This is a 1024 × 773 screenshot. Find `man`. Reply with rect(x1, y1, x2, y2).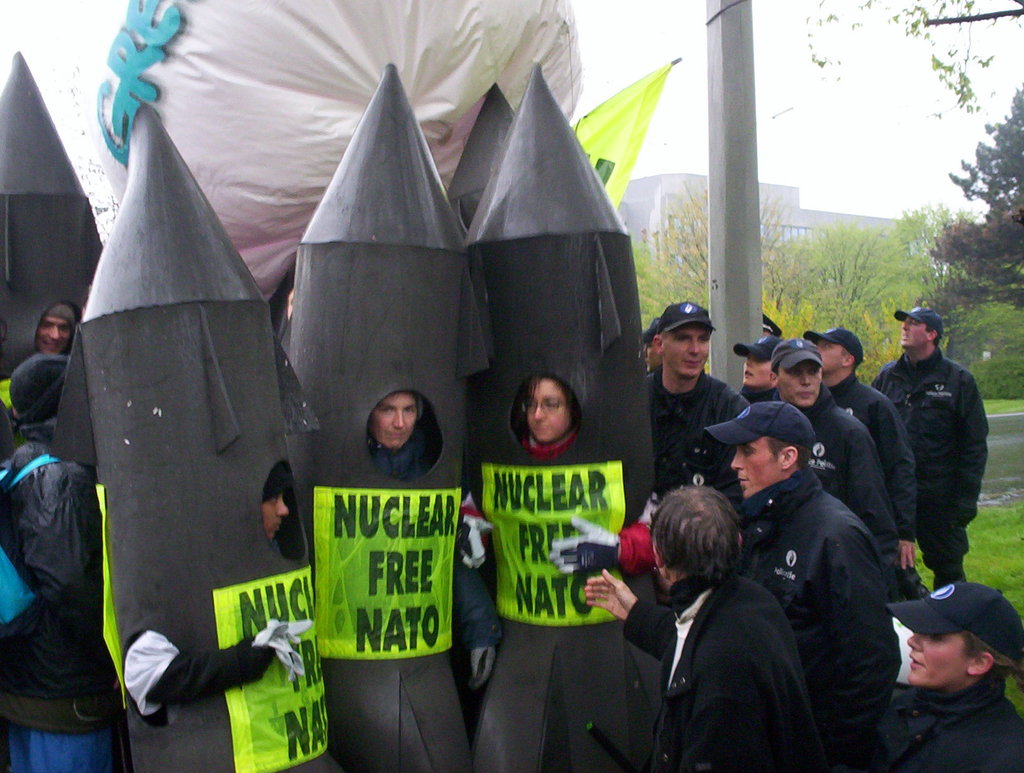
rect(579, 484, 815, 772).
